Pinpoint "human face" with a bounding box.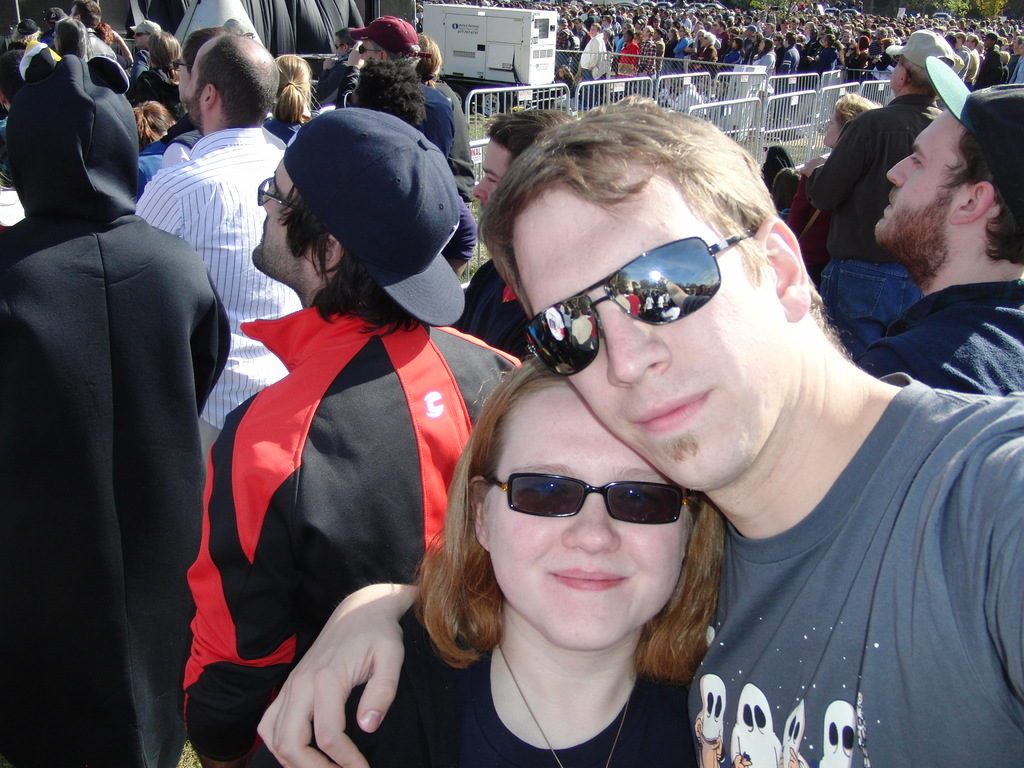
pyautogui.locateOnScreen(335, 38, 342, 57).
